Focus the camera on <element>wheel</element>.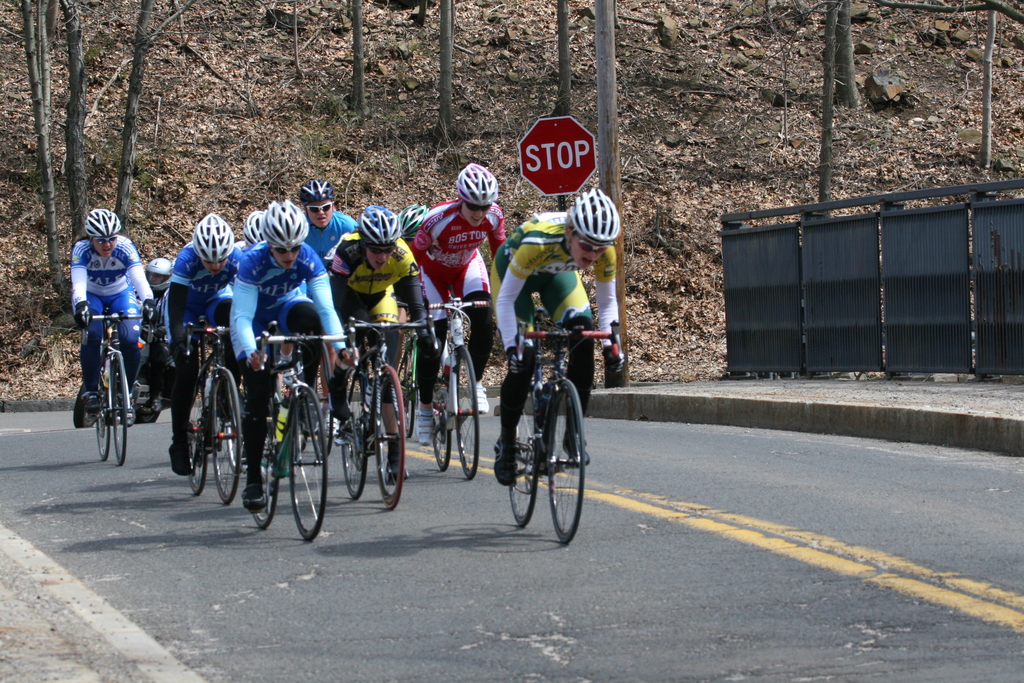
Focus region: 189:374:212:498.
